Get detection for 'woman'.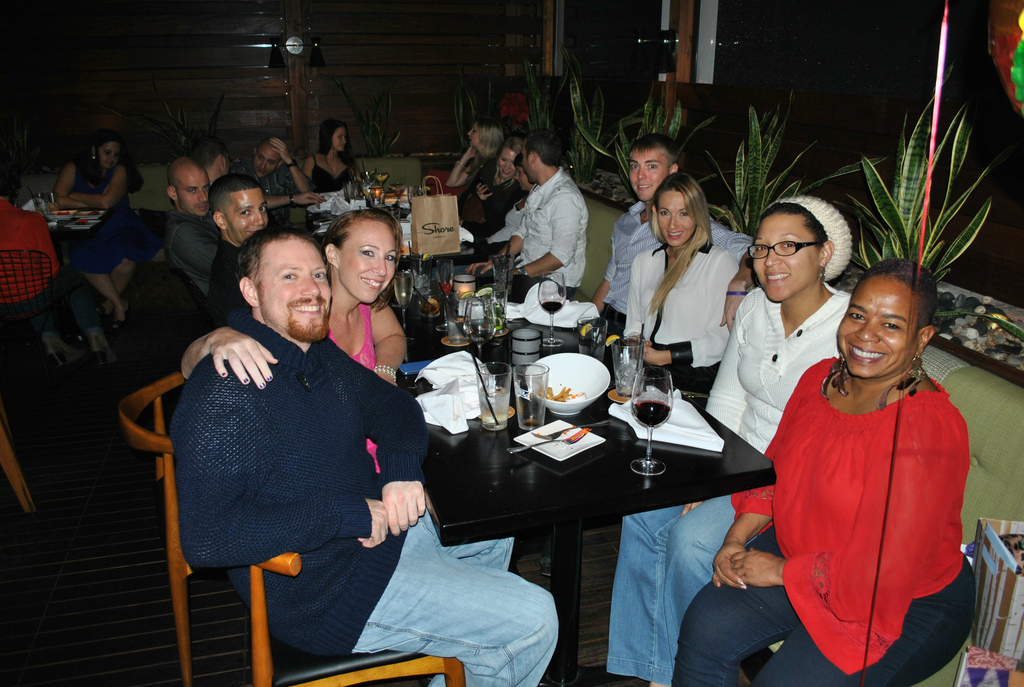
Detection: detection(616, 171, 756, 409).
